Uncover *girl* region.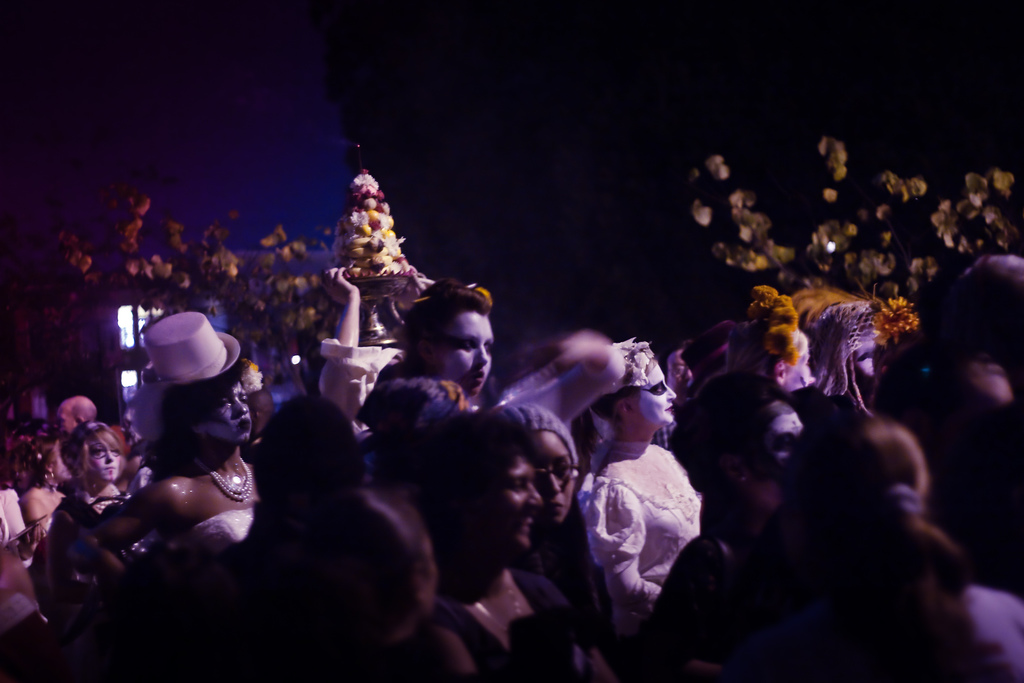
Uncovered: [22, 420, 148, 621].
